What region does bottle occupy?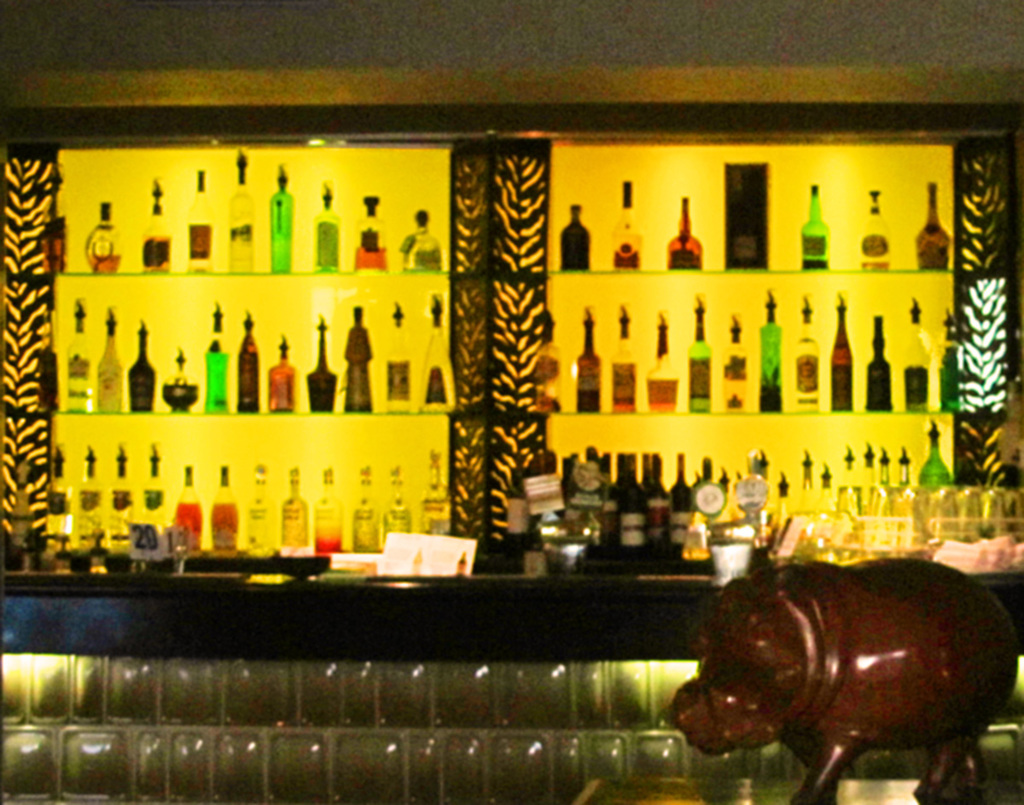
detection(353, 463, 379, 554).
